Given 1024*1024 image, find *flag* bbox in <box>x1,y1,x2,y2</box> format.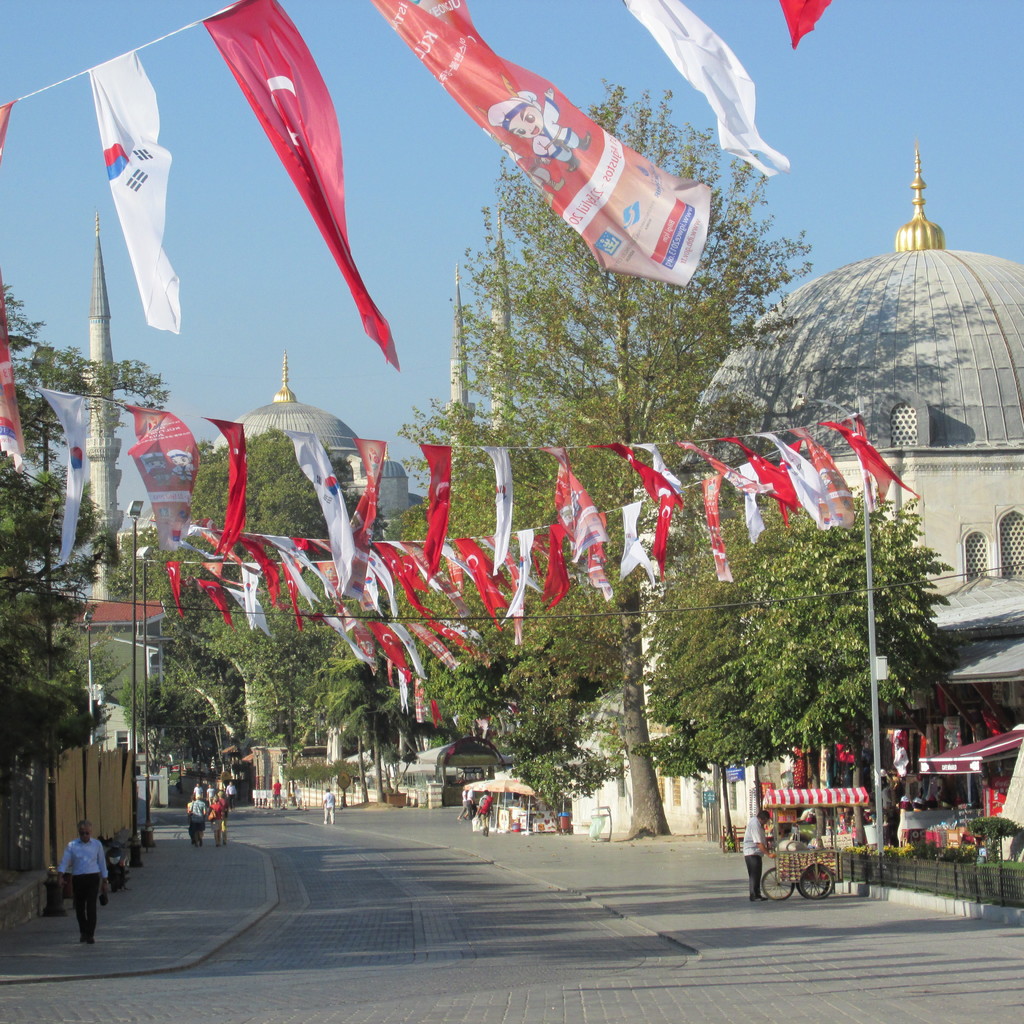
<box>830,732,858,762</box>.
